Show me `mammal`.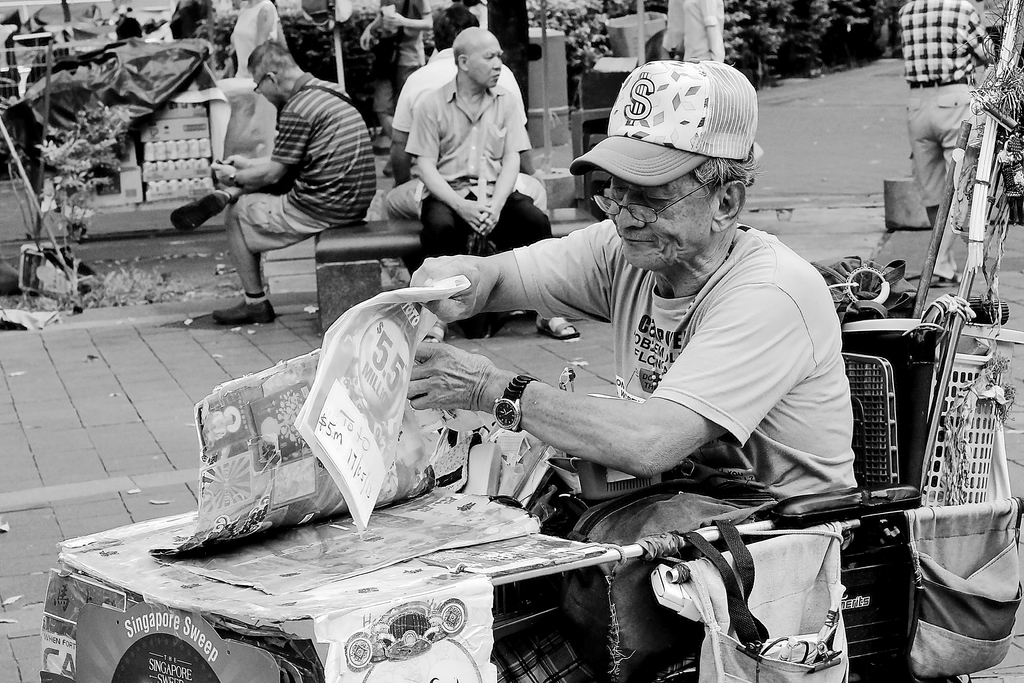
`mammal` is here: box(680, 0, 730, 64).
